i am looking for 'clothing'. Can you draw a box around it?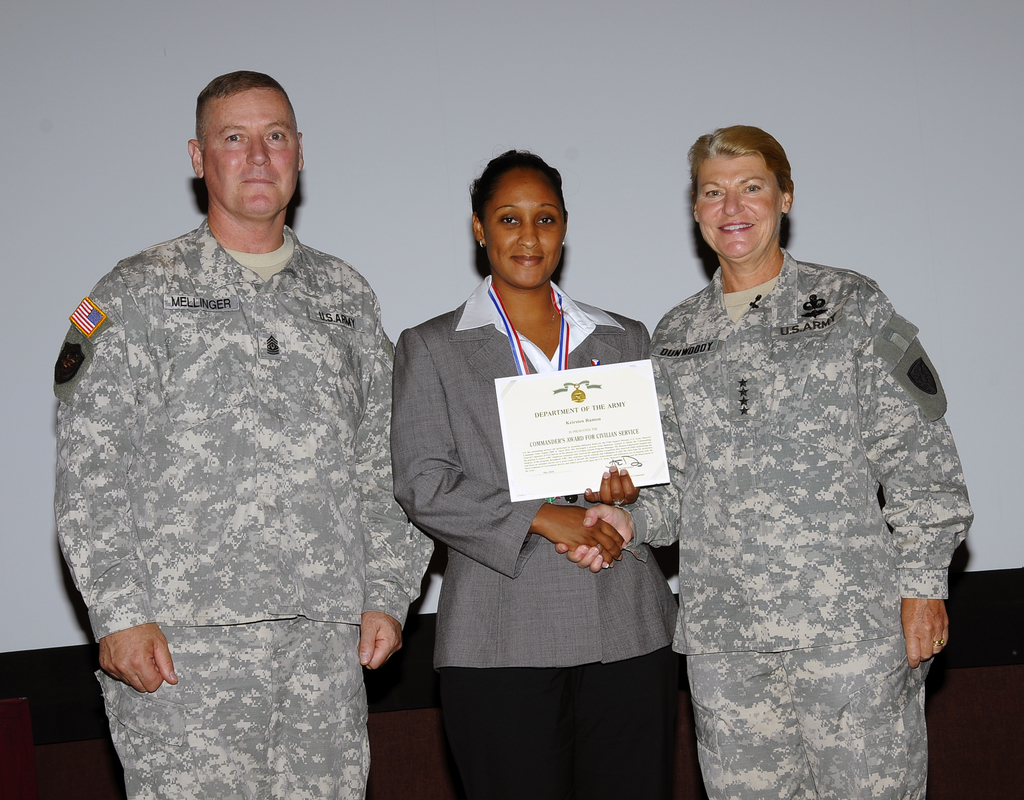
Sure, the bounding box is locate(390, 275, 681, 799).
